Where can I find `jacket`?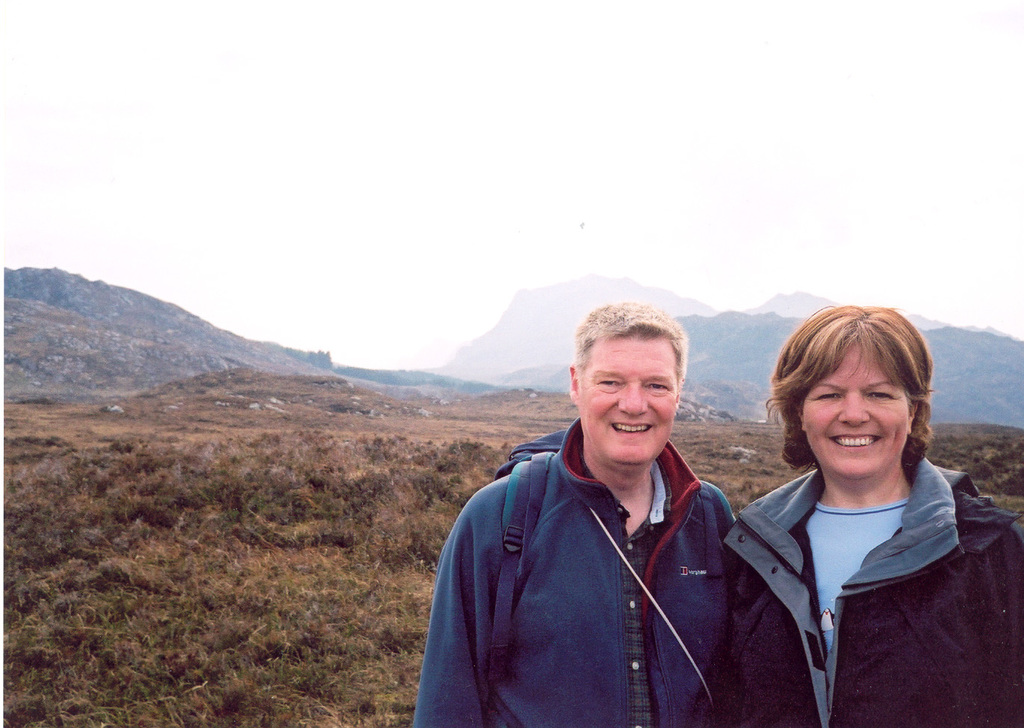
You can find it at (x1=407, y1=367, x2=770, y2=727).
